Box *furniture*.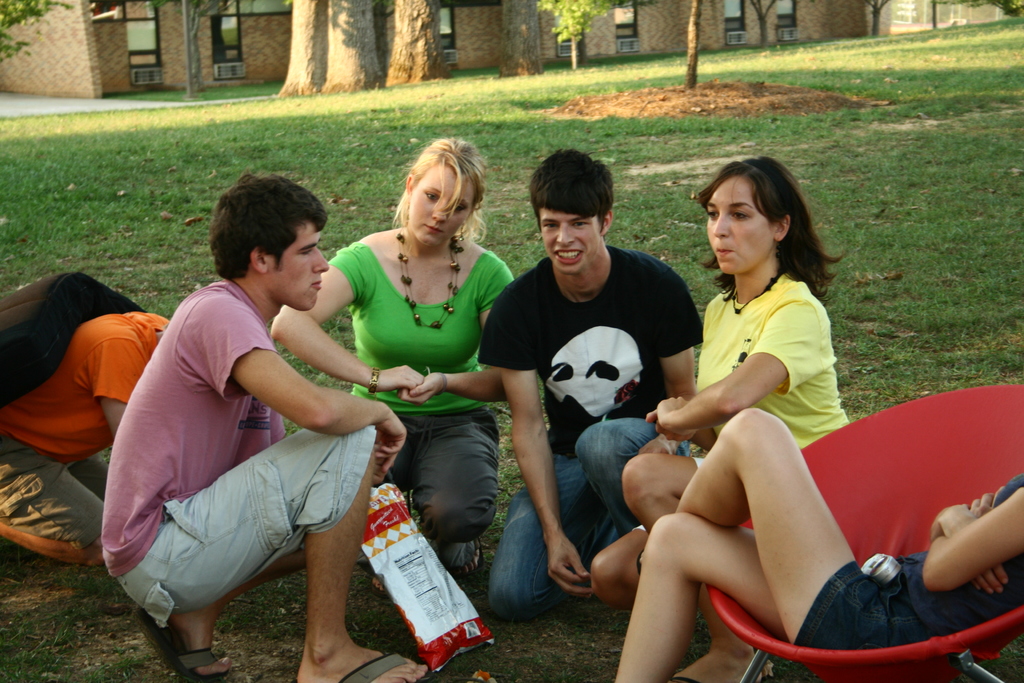
(left=705, top=383, right=1023, bottom=682).
